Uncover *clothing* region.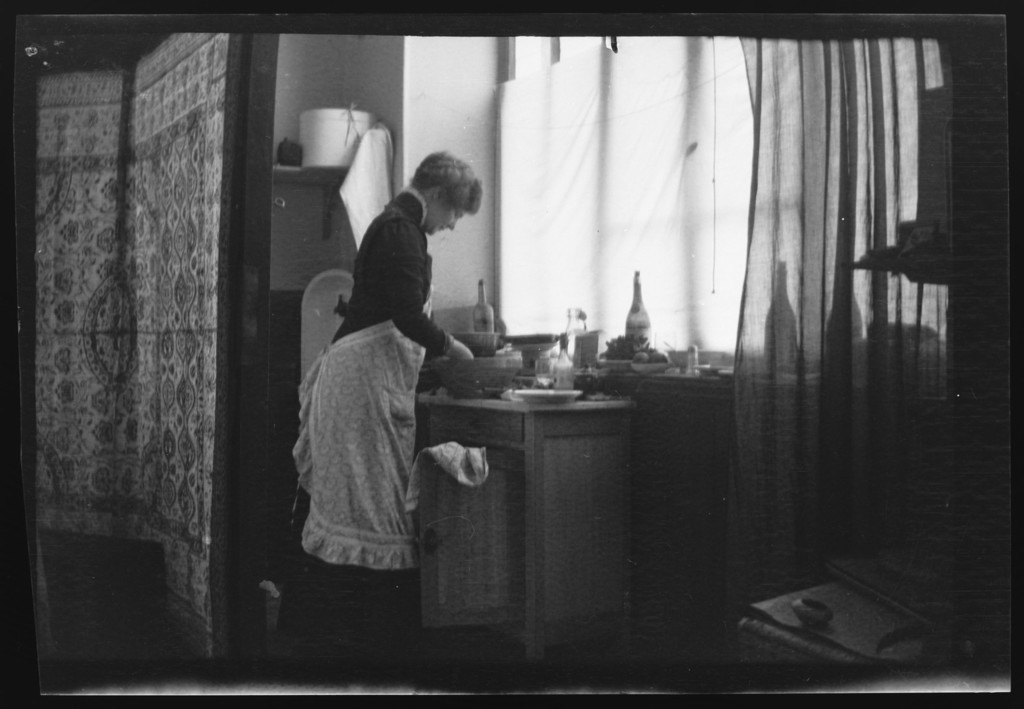
Uncovered: 294, 172, 477, 568.
